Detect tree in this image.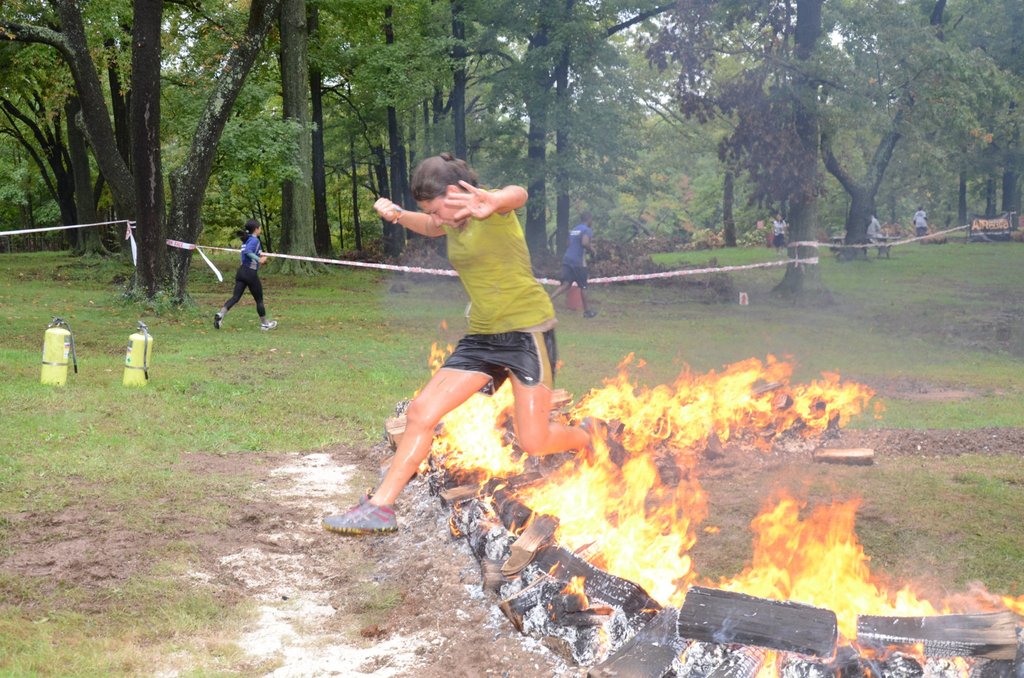
Detection: box=[0, 0, 281, 309].
